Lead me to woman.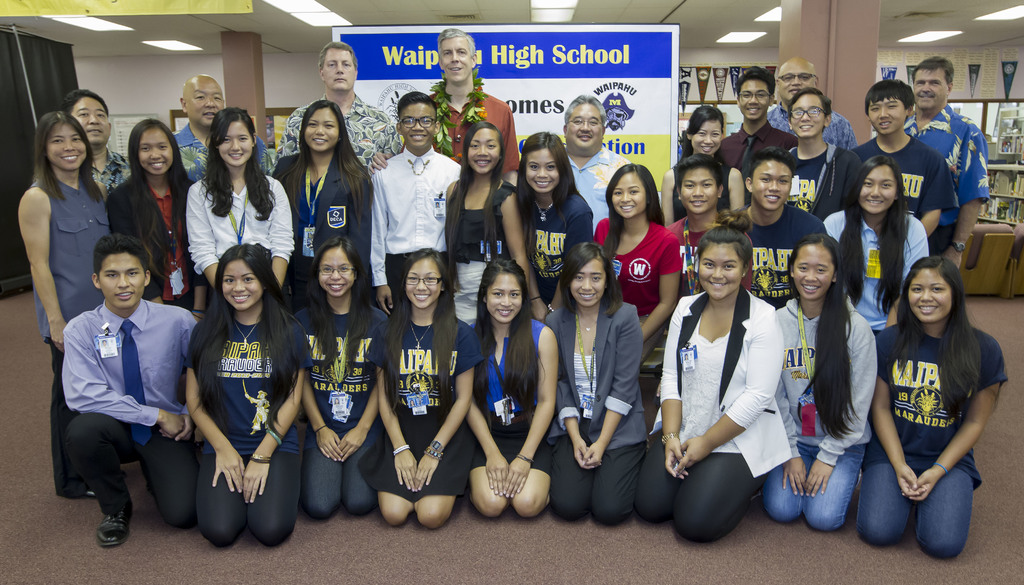
Lead to 107,118,207,314.
